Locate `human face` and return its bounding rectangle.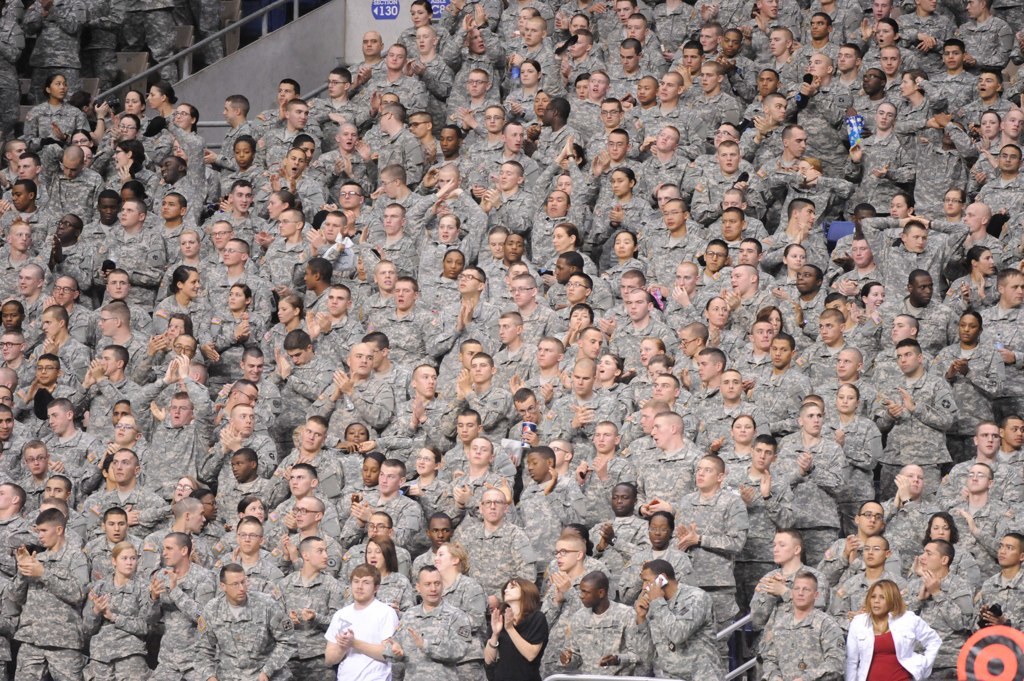
(40,311,60,340).
